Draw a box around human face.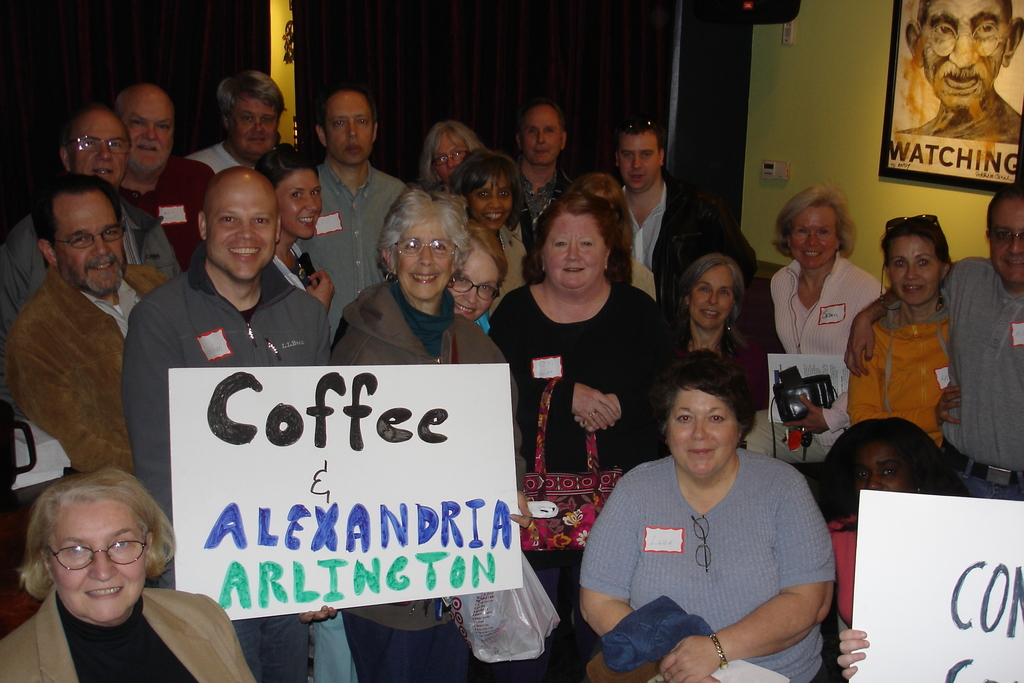
detection(456, 251, 502, 324).
